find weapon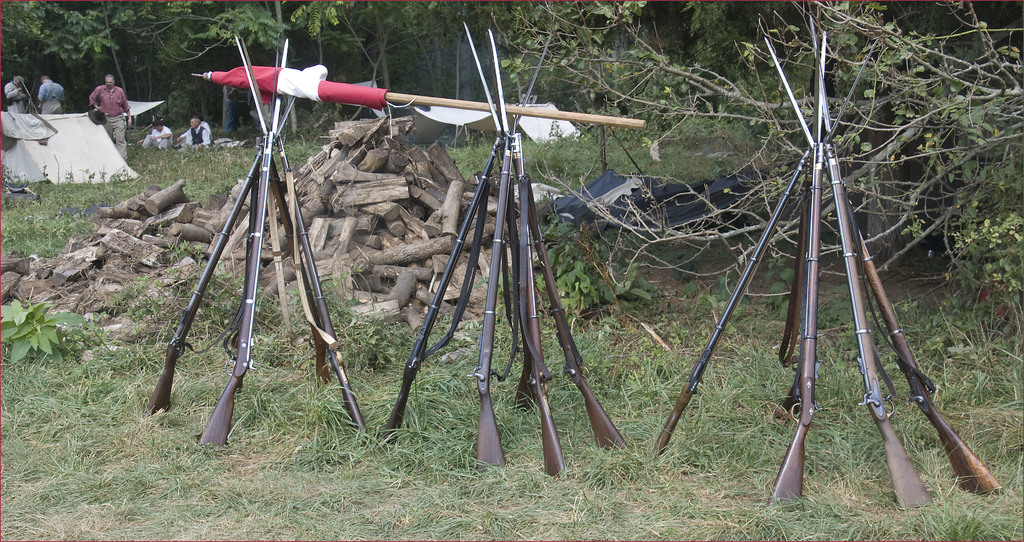
bbox(276, 32, 333, 384)
